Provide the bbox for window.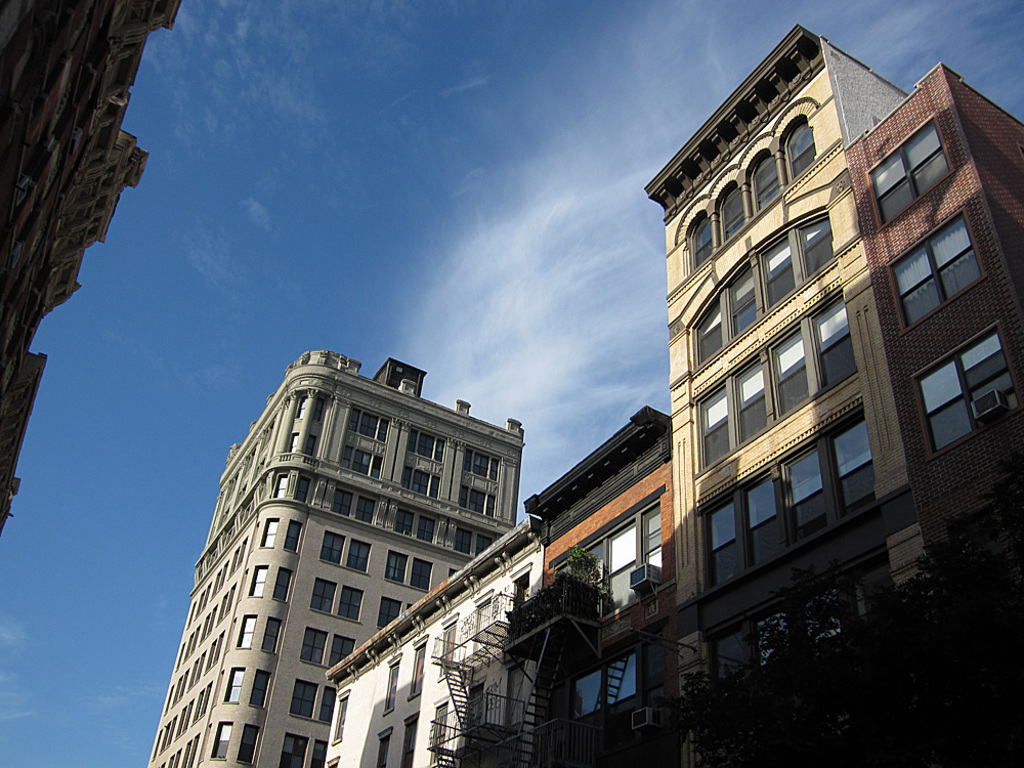
left=300, top=626, right=330, bottom=664.
